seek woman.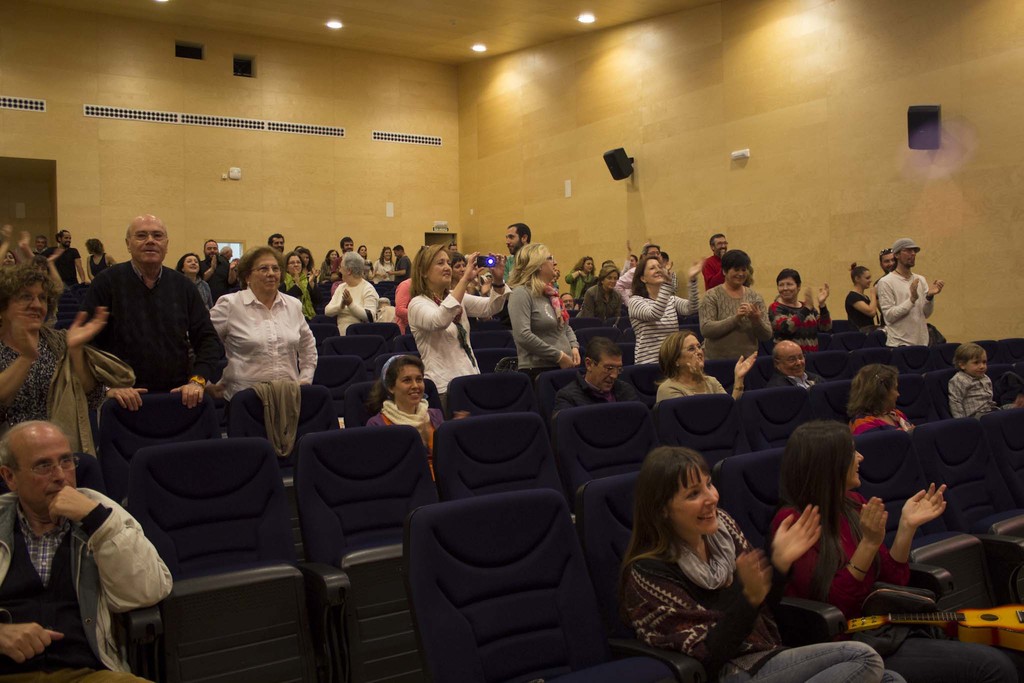
326, 251, 381, 332.
